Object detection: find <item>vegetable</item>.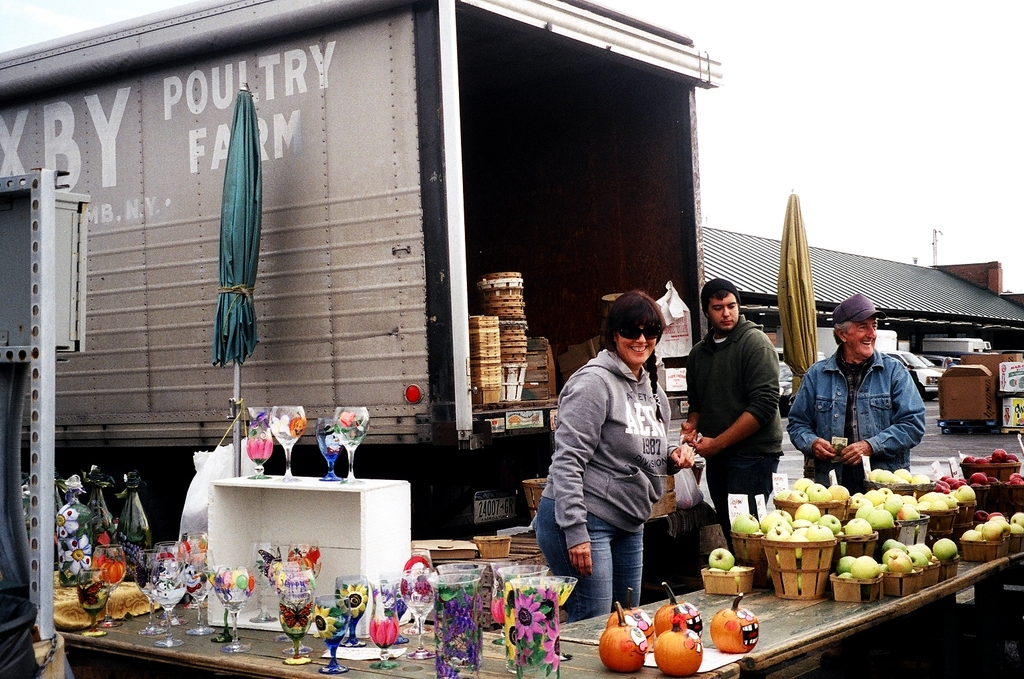
rect(654, 615, 701, 678).
